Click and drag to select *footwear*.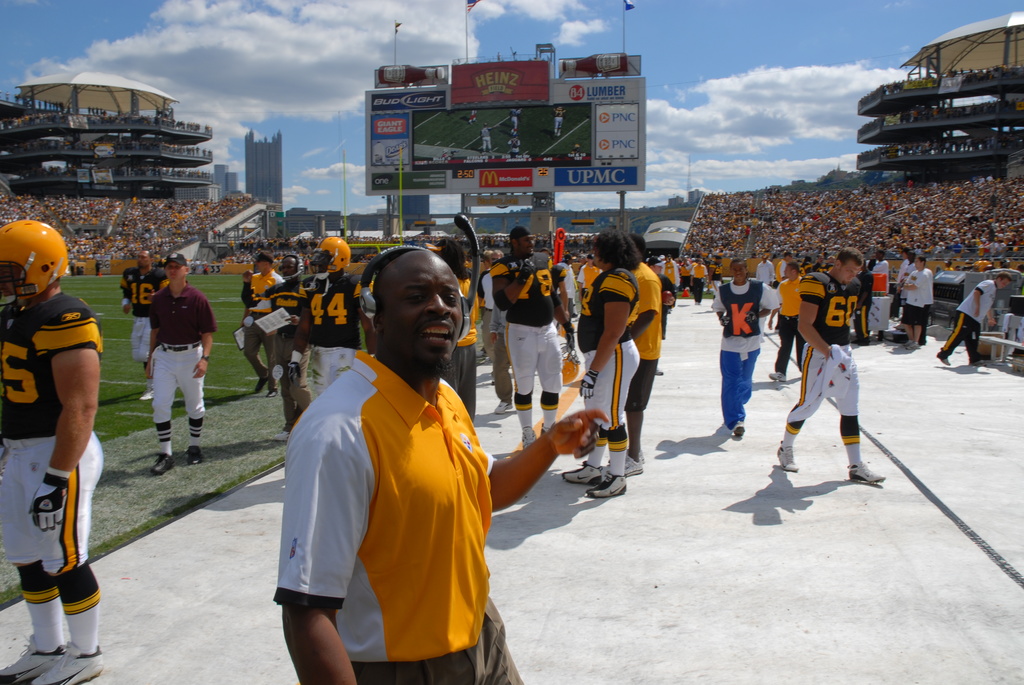
Selection: l=972, t=359, r=986, b=370.
